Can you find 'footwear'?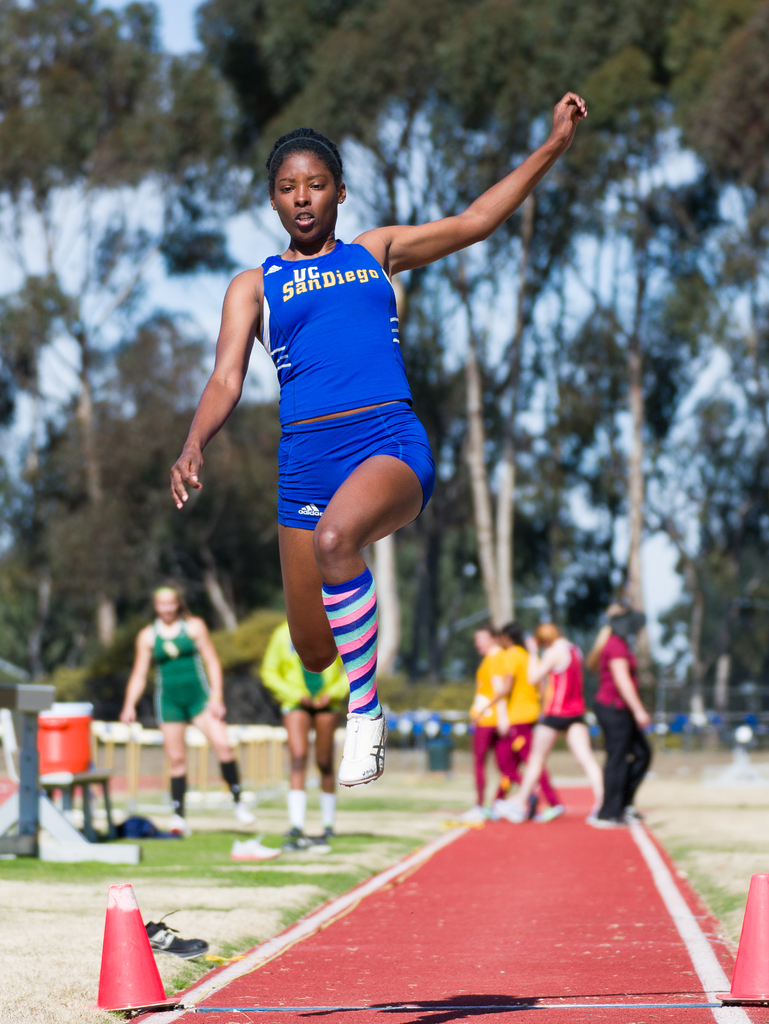
Yes, bounding box: (457, 803, 484, 827).
